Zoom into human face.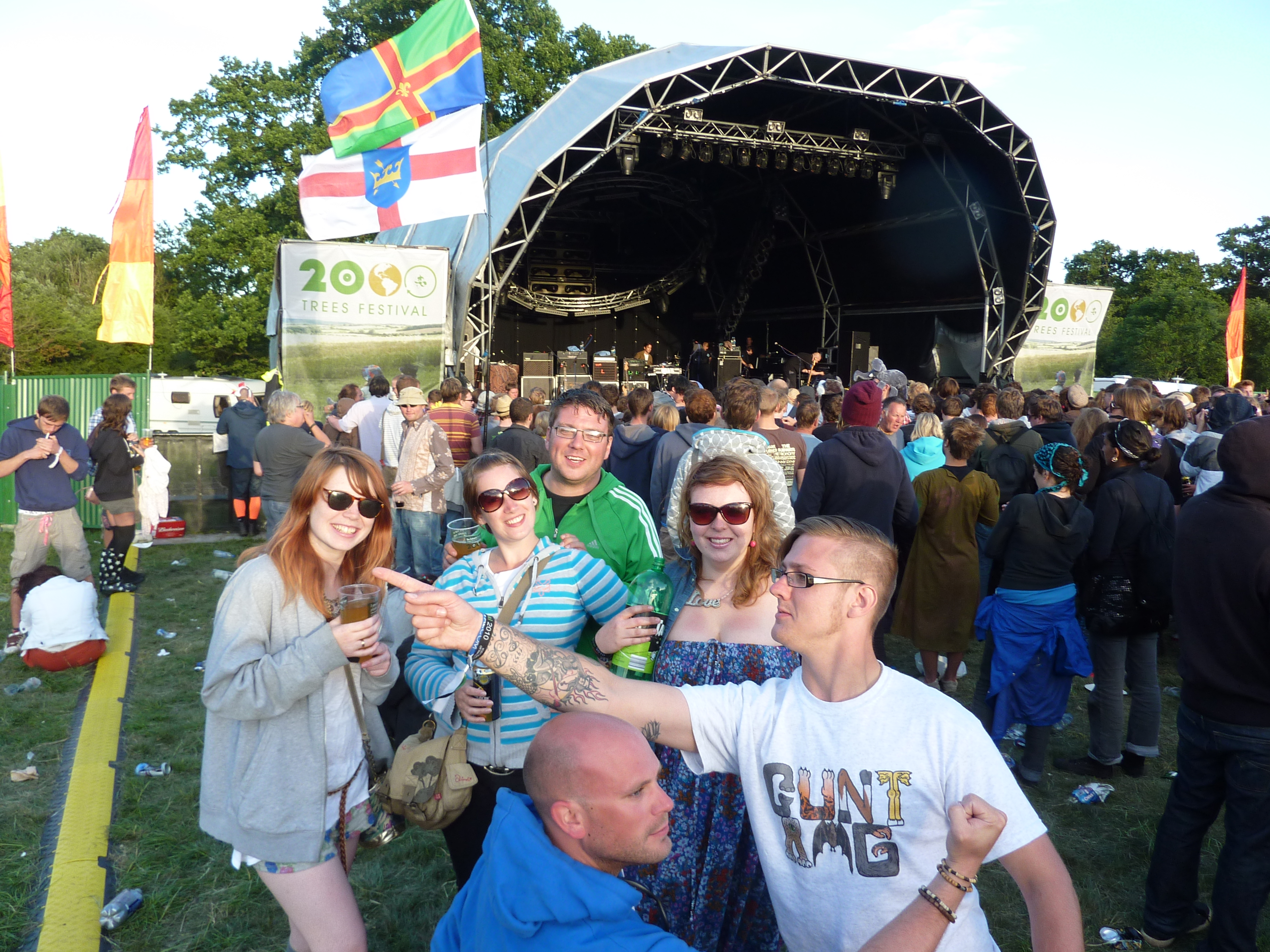
Zoom target: <bbox>136, 132, 139, 140</bbox>.
